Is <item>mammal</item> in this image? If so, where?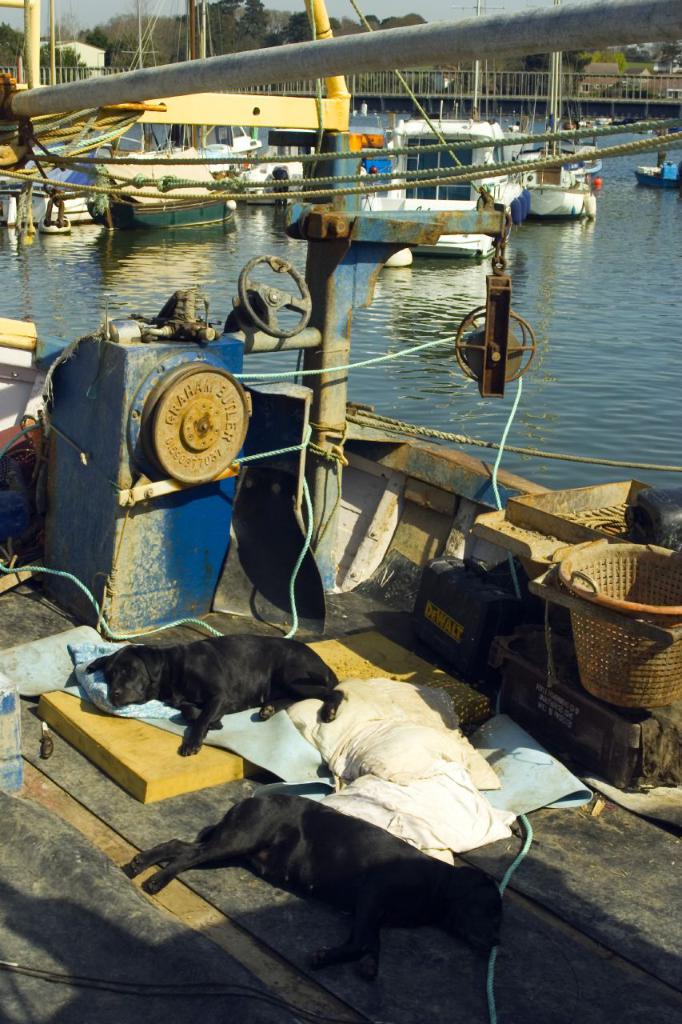
Yes, at <region>63, 636, 354, 739</region>.
